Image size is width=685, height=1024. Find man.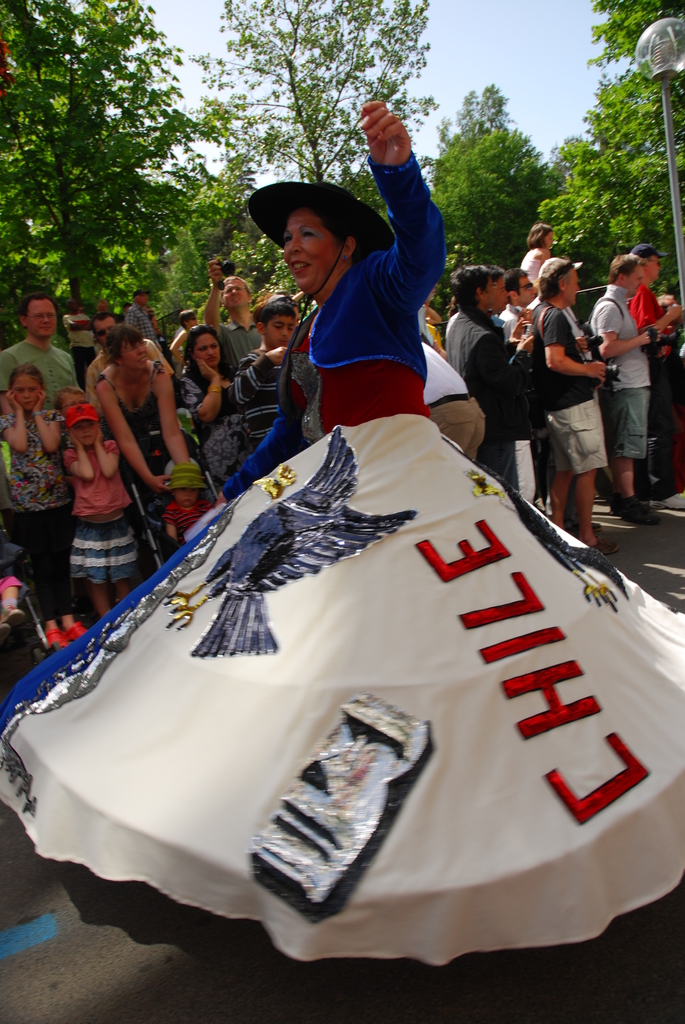
rect(0, 292, 80, 414).
